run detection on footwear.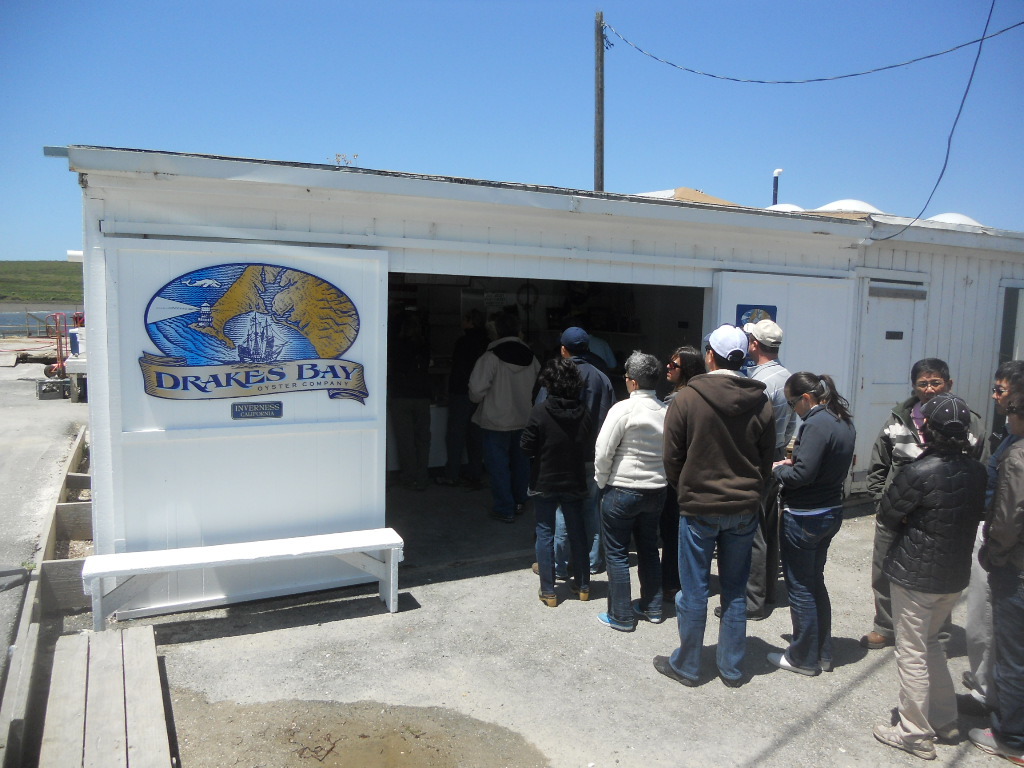
Result: box(872, 724, 937, 762).
